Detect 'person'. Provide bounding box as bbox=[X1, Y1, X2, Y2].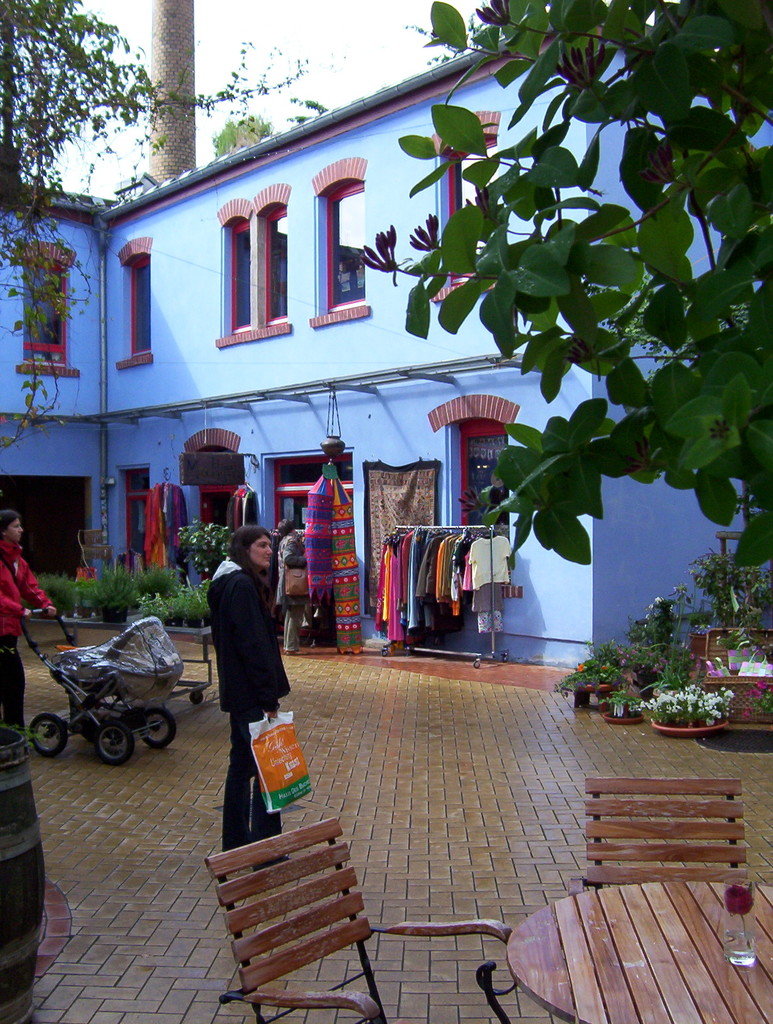
bbox=[197, 498, 302, 829].
